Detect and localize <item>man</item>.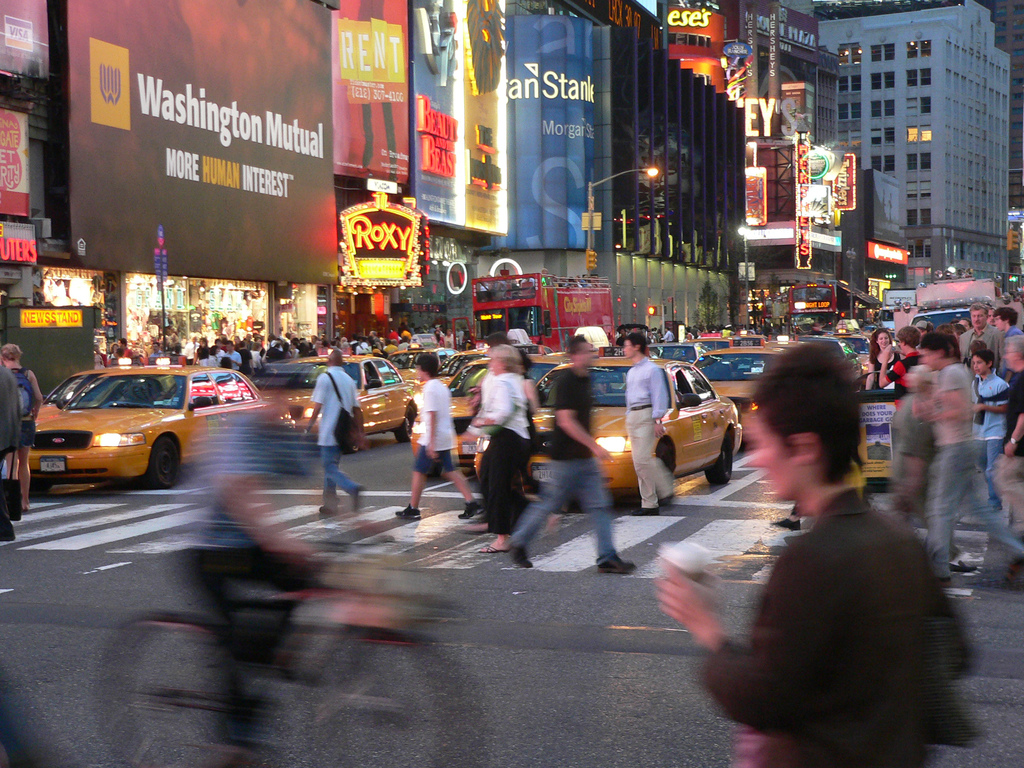
Localized at [300, 349, 365, 532].
